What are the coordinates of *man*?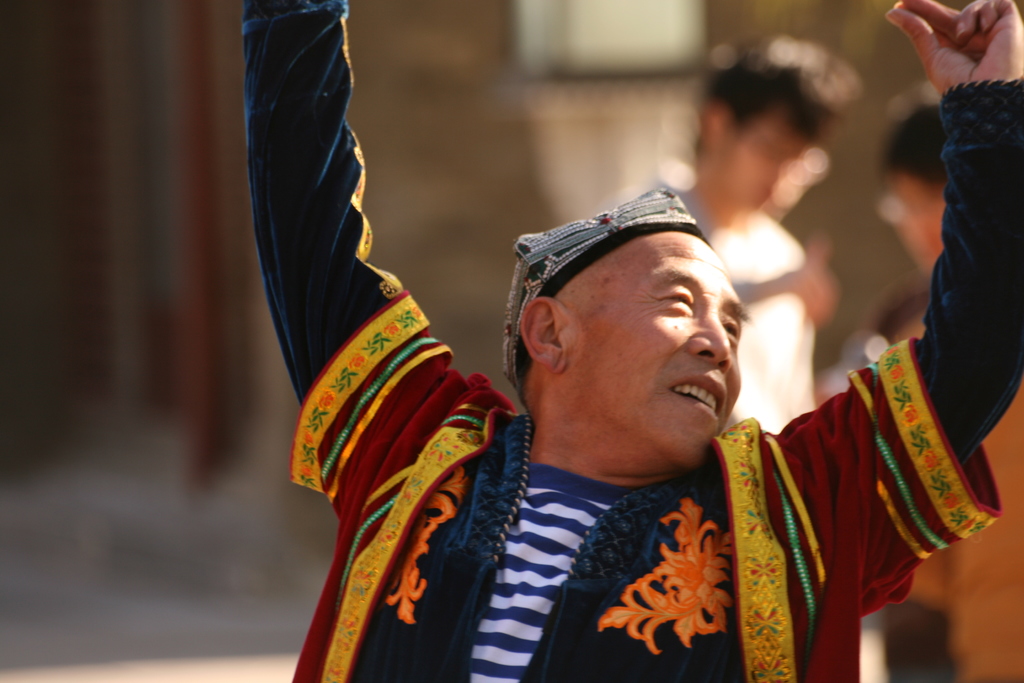
{"left": 254, "top": 84, "right": 975, "bottom": 653}.
